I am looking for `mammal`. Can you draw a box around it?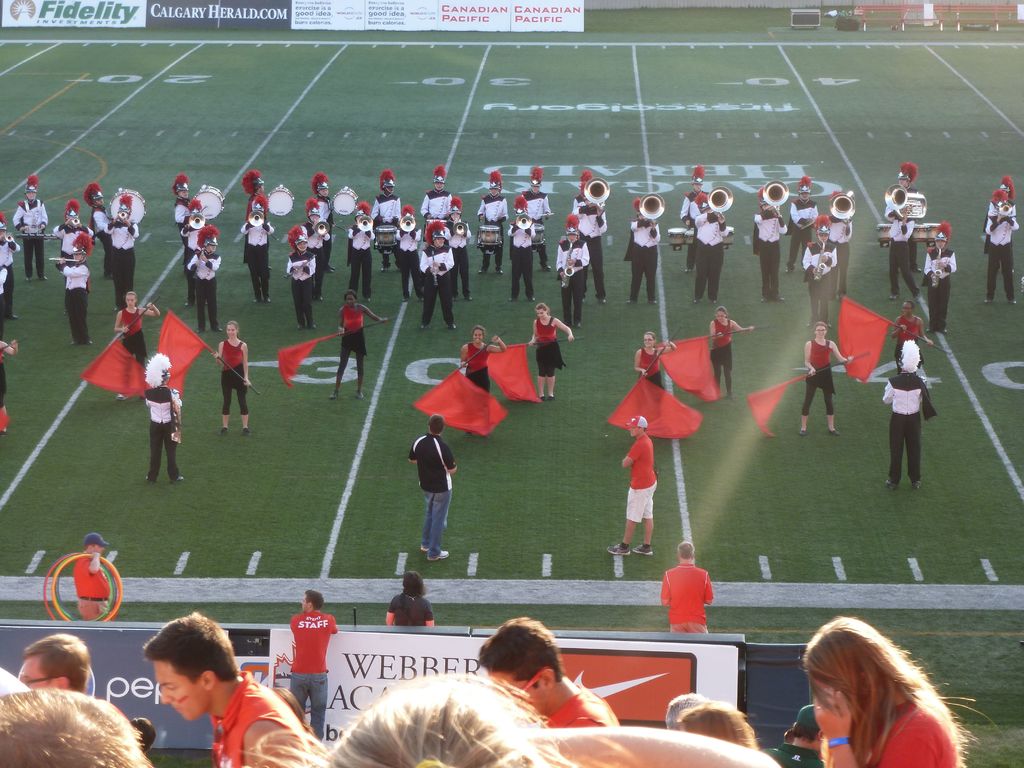
Sure, the bounding box is box(211, 318, 250, 440).
